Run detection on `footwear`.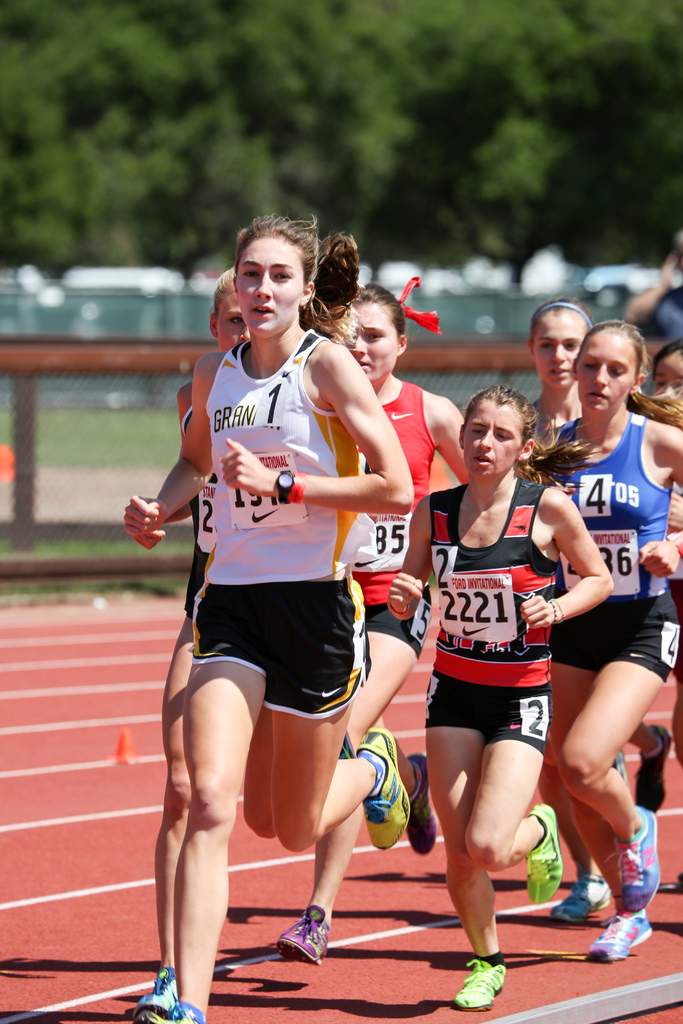
Result: 404,749,434,863.
